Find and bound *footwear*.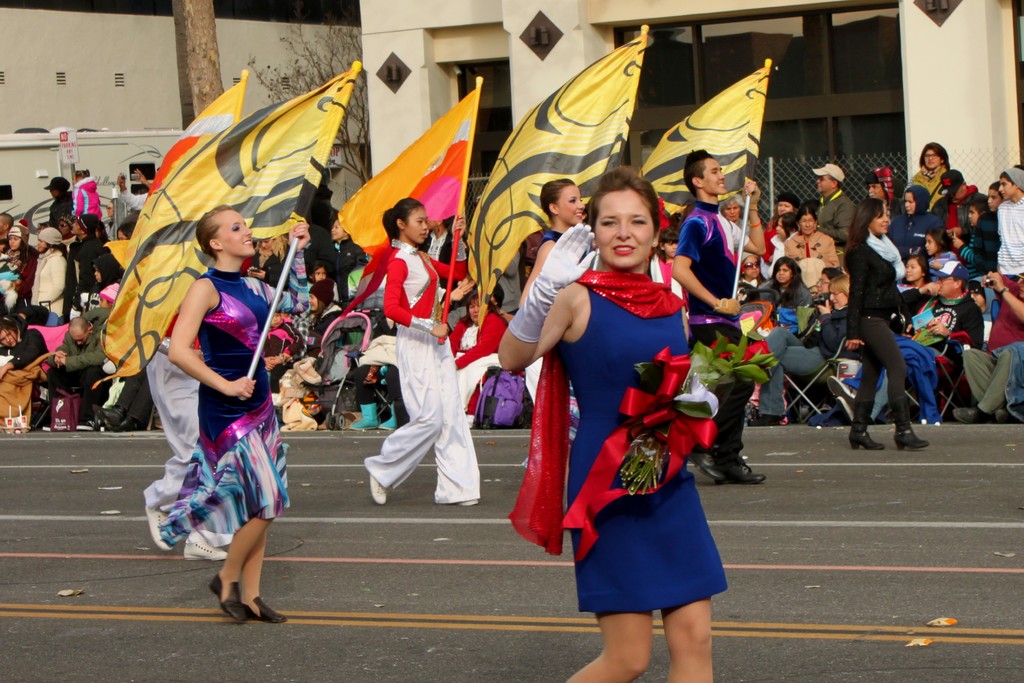
Bound: [left=202, top=557, right=268, bottom=630].
